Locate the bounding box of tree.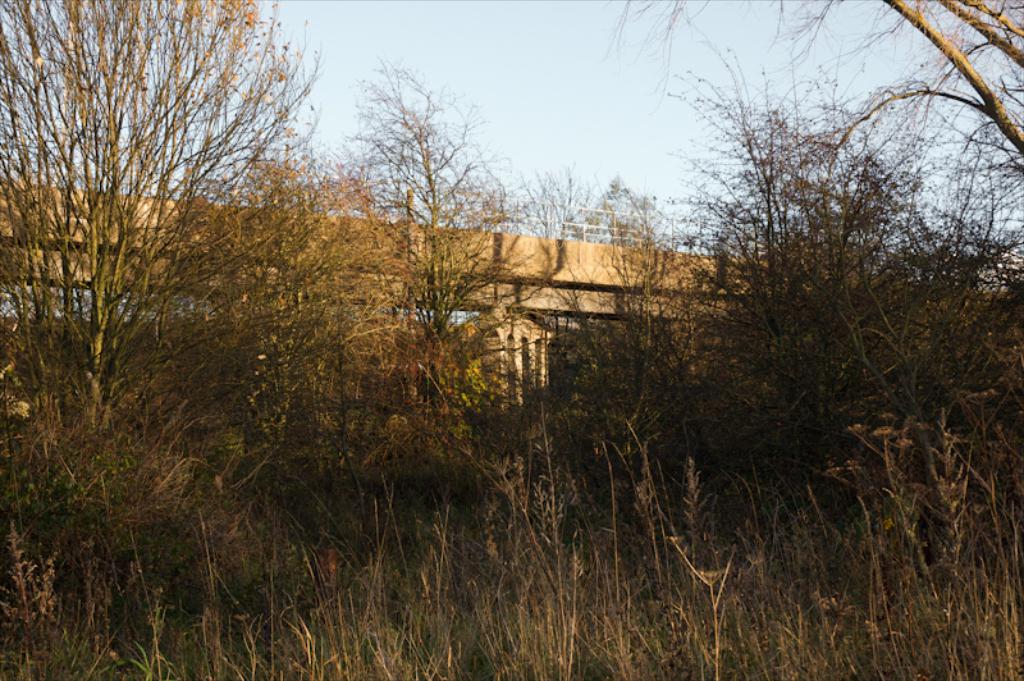
Bounding box: crop(0, 0, 315, 438).
